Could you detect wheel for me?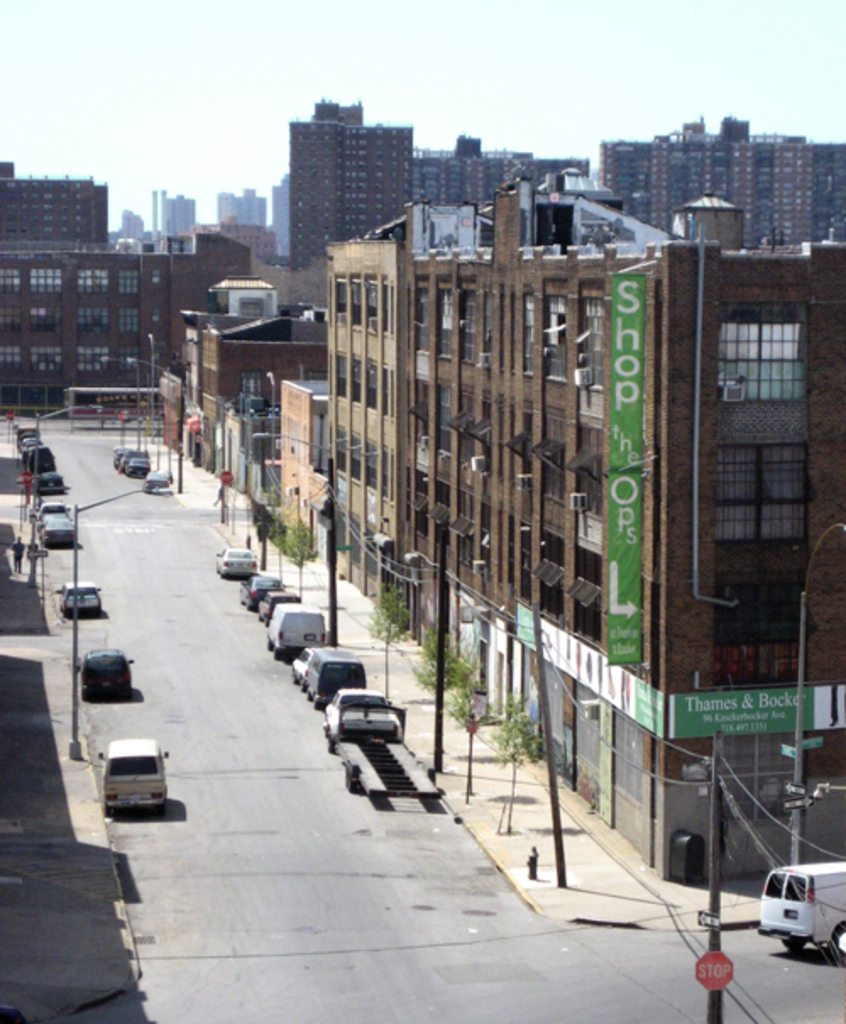
Detection result: <box>783,938,807,946</box>.
